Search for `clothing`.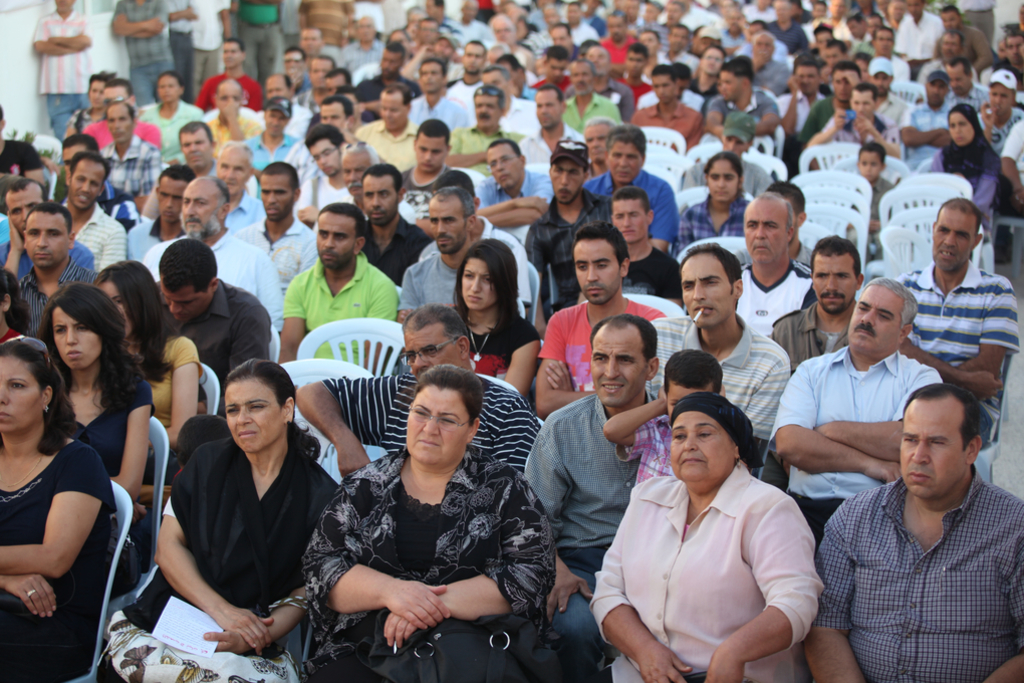
Found at box(949, 80, 990, 113).
